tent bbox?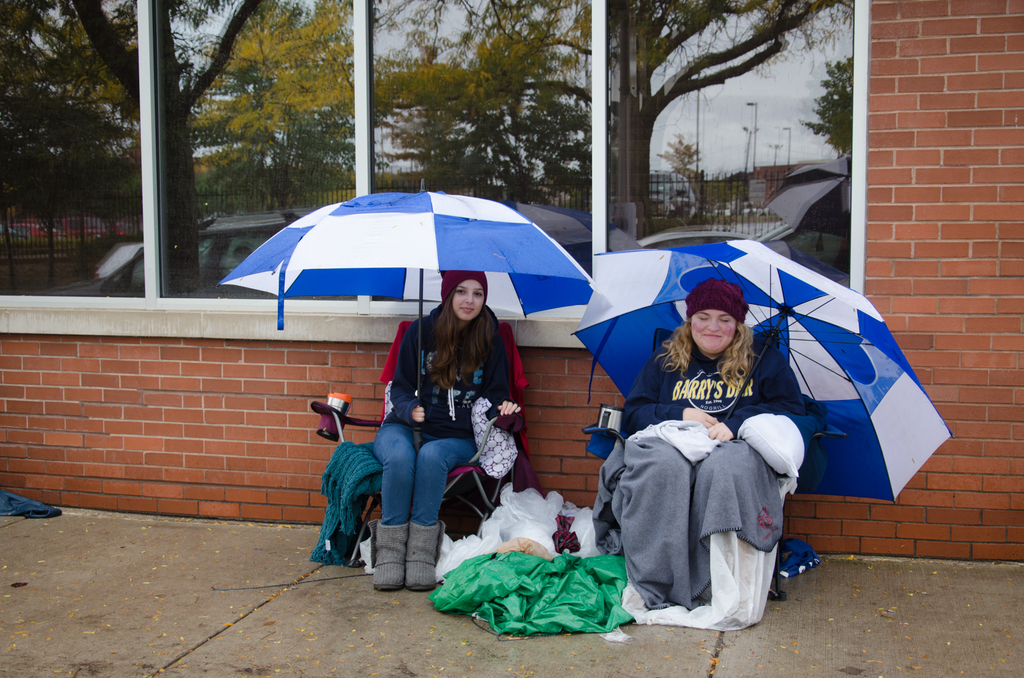
(224,190,594,481)
